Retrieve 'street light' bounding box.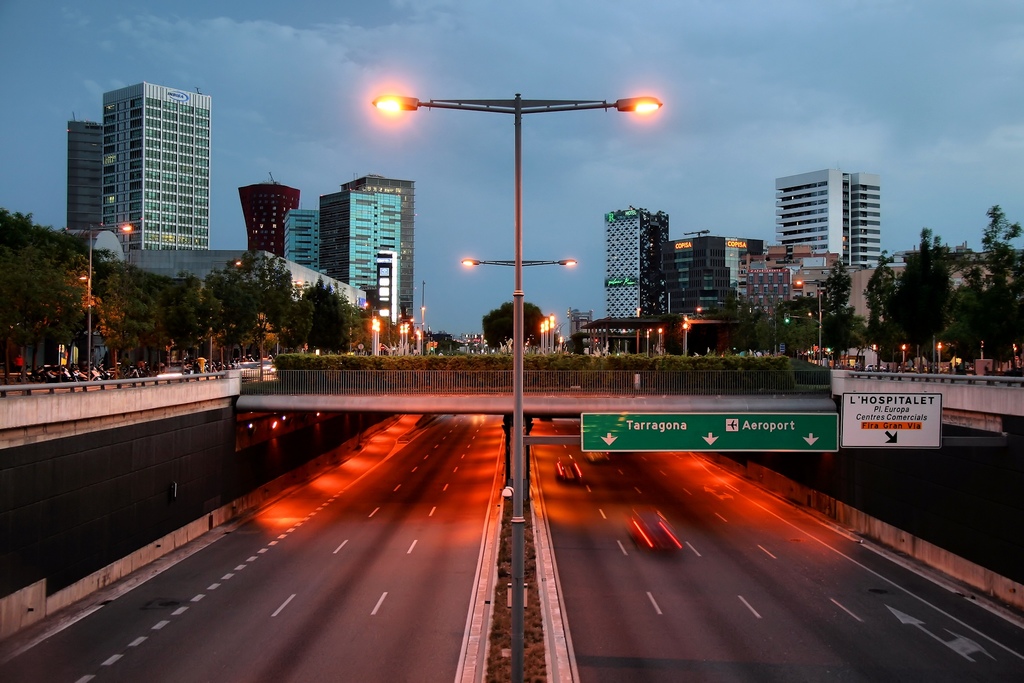
Bounding box: bbox=[374, 90, 660, 675].
